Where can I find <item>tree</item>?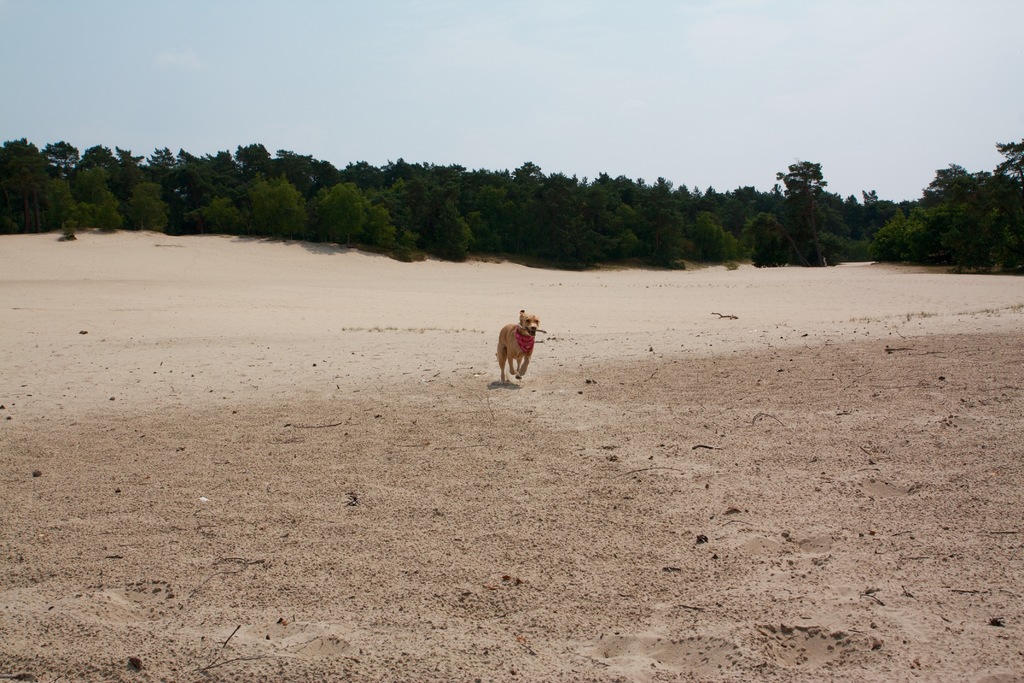
You can find it at 84:143:118:193.
